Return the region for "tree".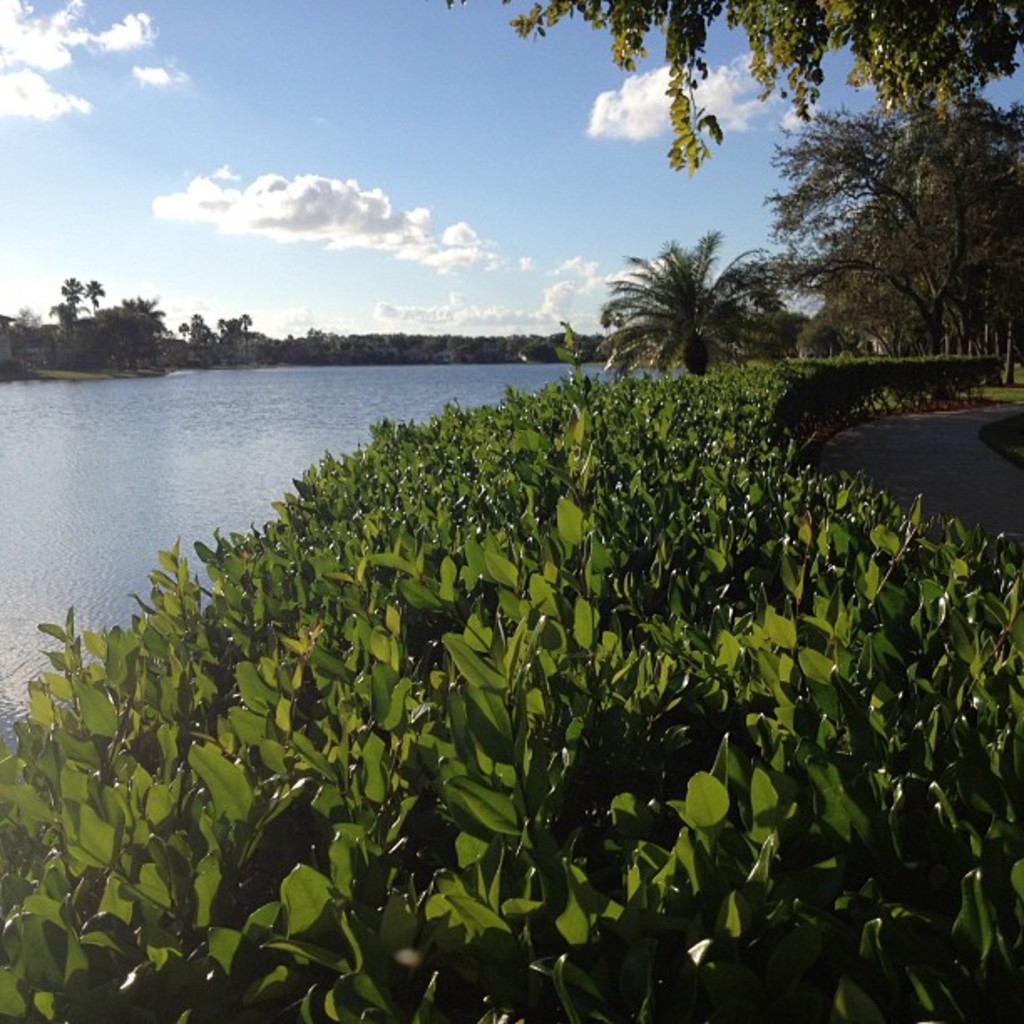
locate(440, 0, 1022, 174).
